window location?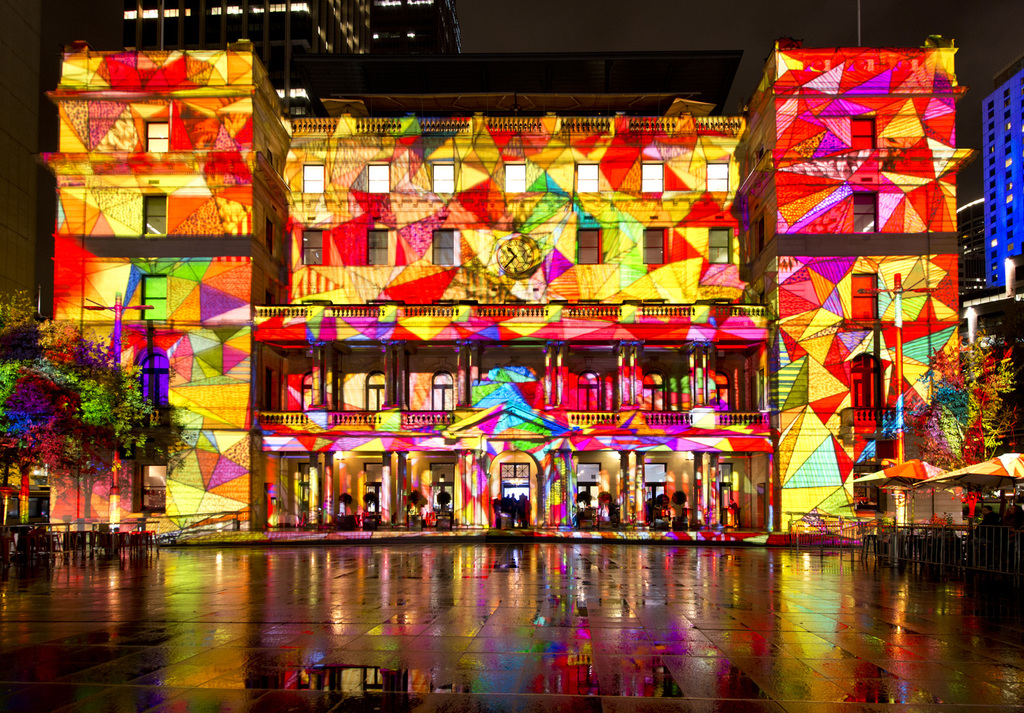
rect(143, 115, 172, 156)
